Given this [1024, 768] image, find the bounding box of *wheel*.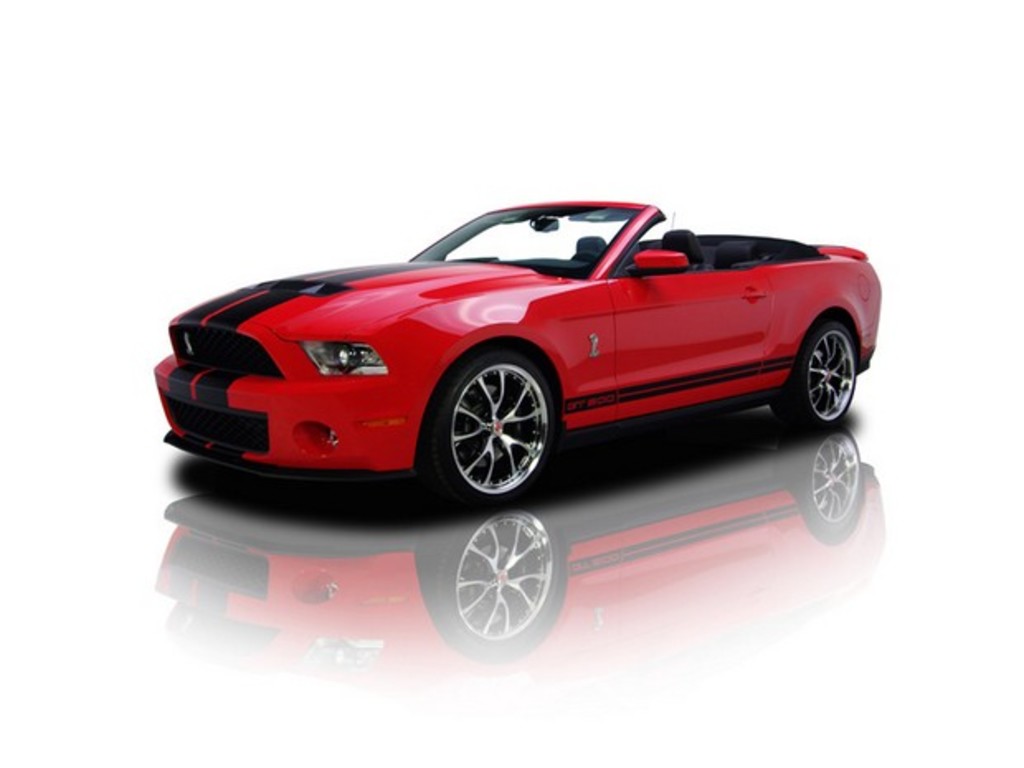
<region>771, 312, 862, 436</region>.
